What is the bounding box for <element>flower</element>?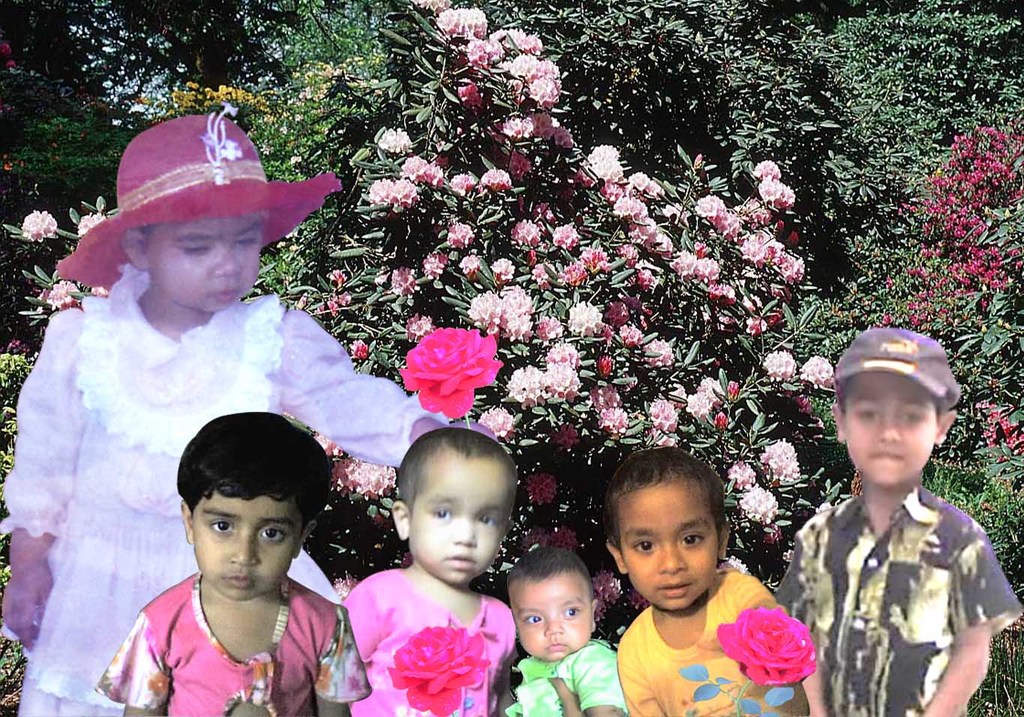
326 457 398 494.
